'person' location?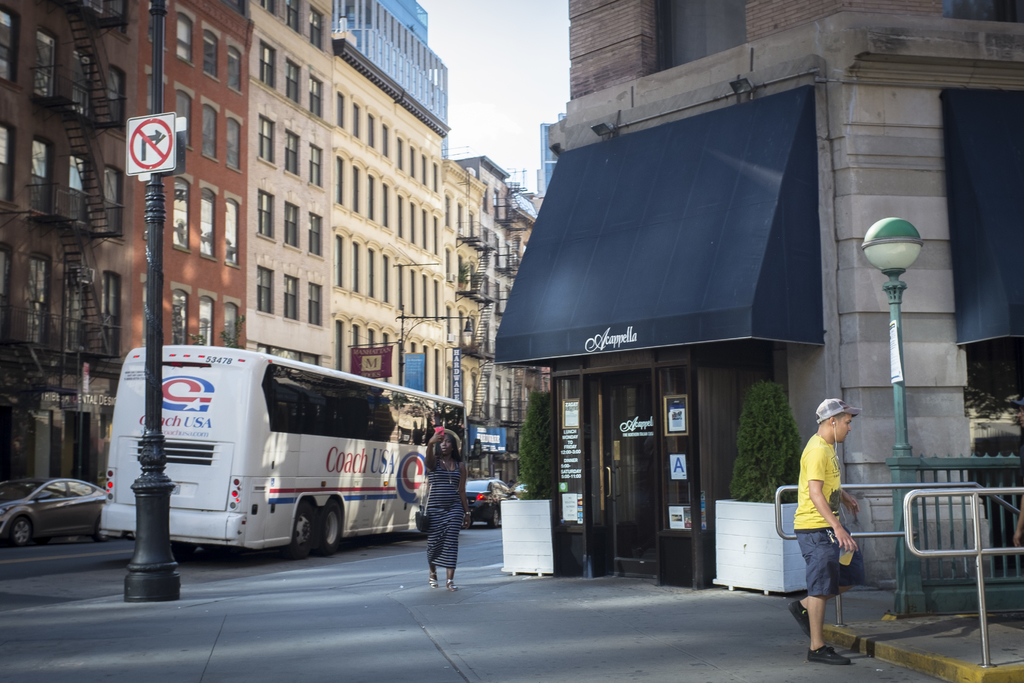
rect(417, 441, 473, 581)
